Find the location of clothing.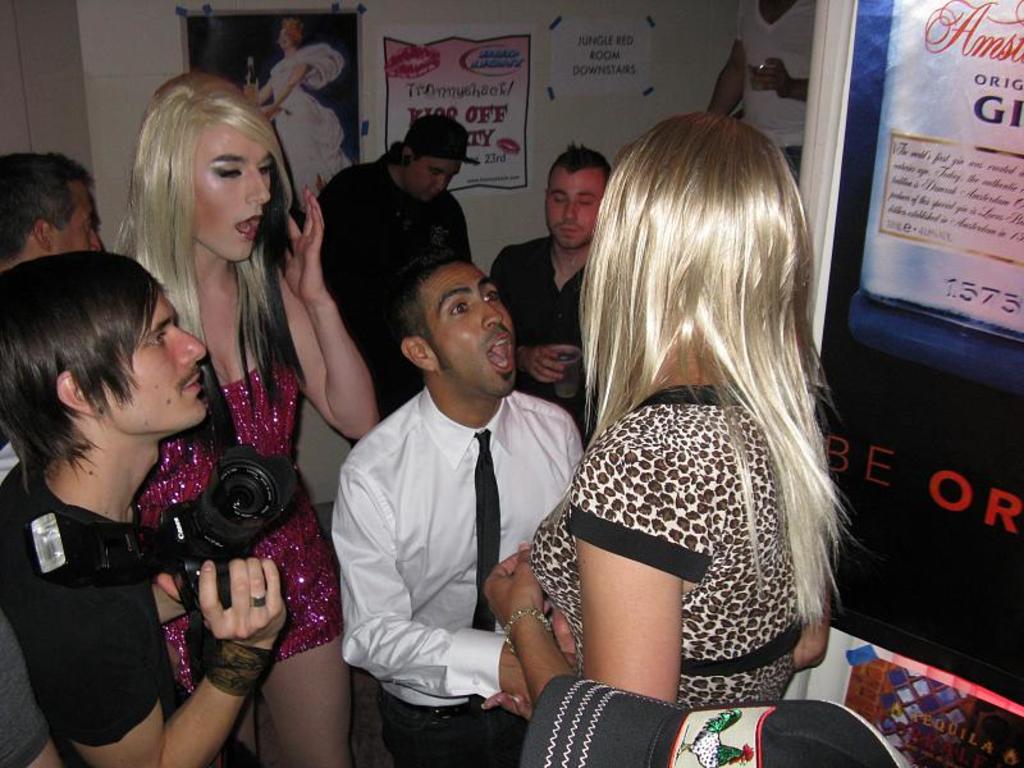
Location: detection(488, 244, 602, 419).
